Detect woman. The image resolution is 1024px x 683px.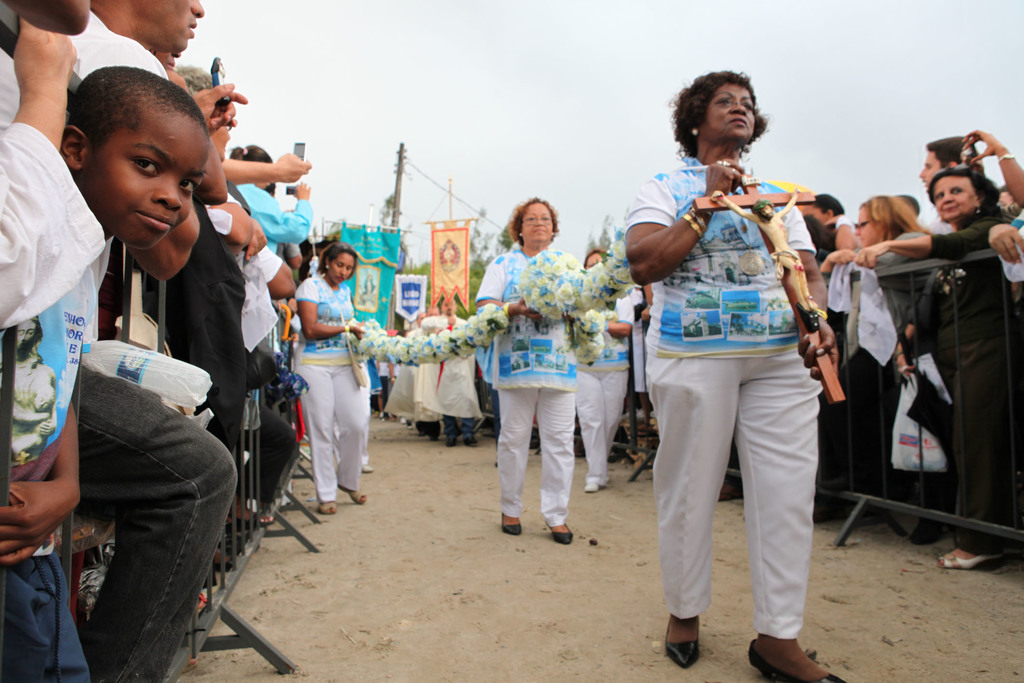
box(858, 160, 1023, 583).
